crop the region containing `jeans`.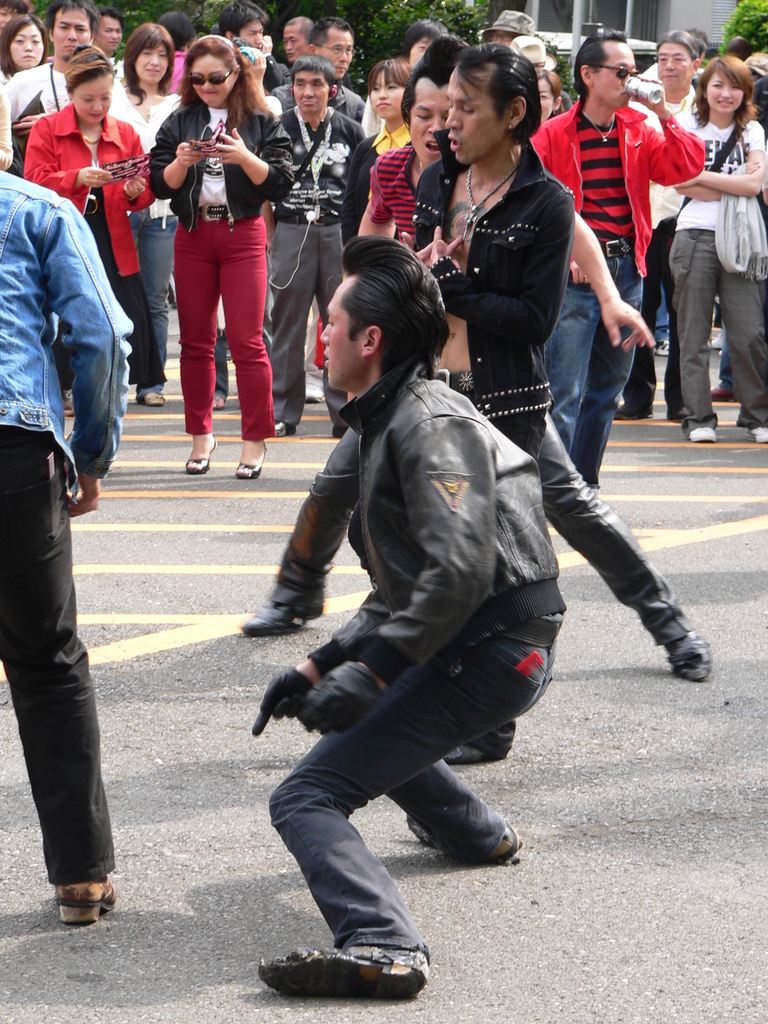
Crop region: crop(538, 230, 646, 493).
